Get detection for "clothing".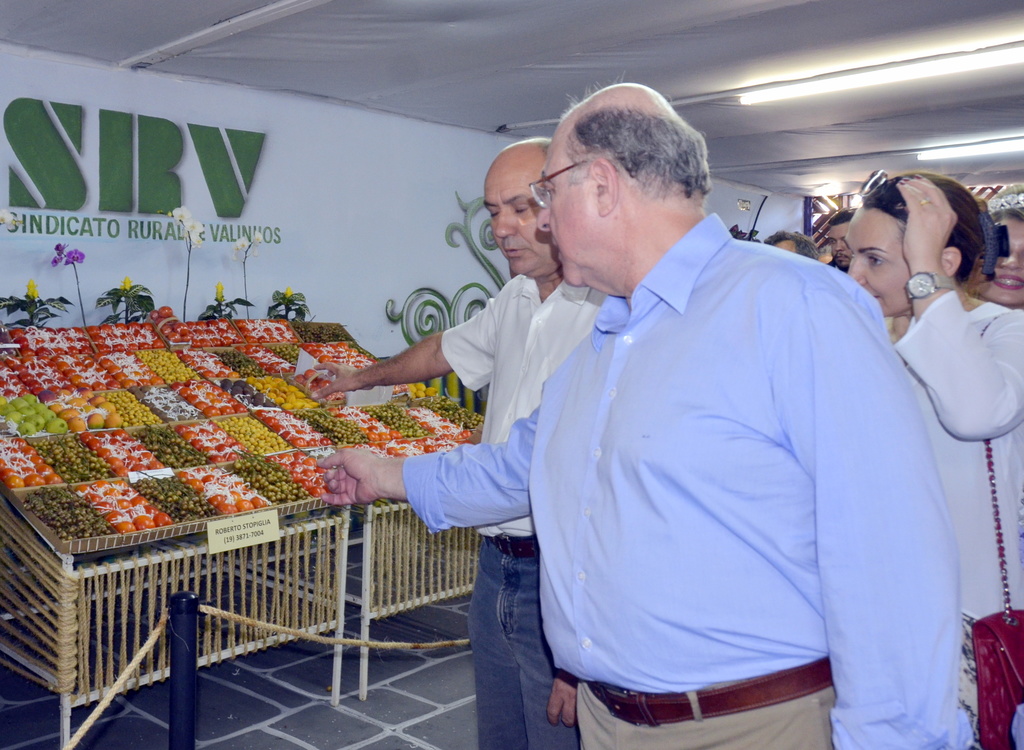
Detection: select_region(440, 270, 605, 749).
